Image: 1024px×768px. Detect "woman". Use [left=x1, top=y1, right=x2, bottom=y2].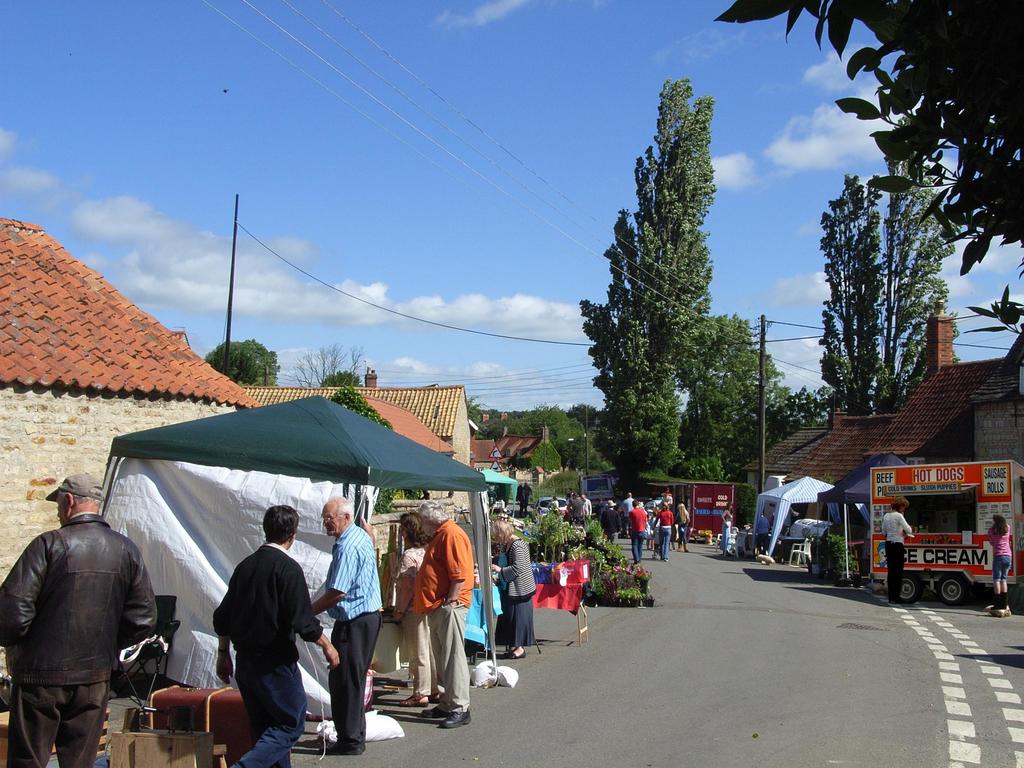
[left=984, top=514, right=1012, bottom=616].
